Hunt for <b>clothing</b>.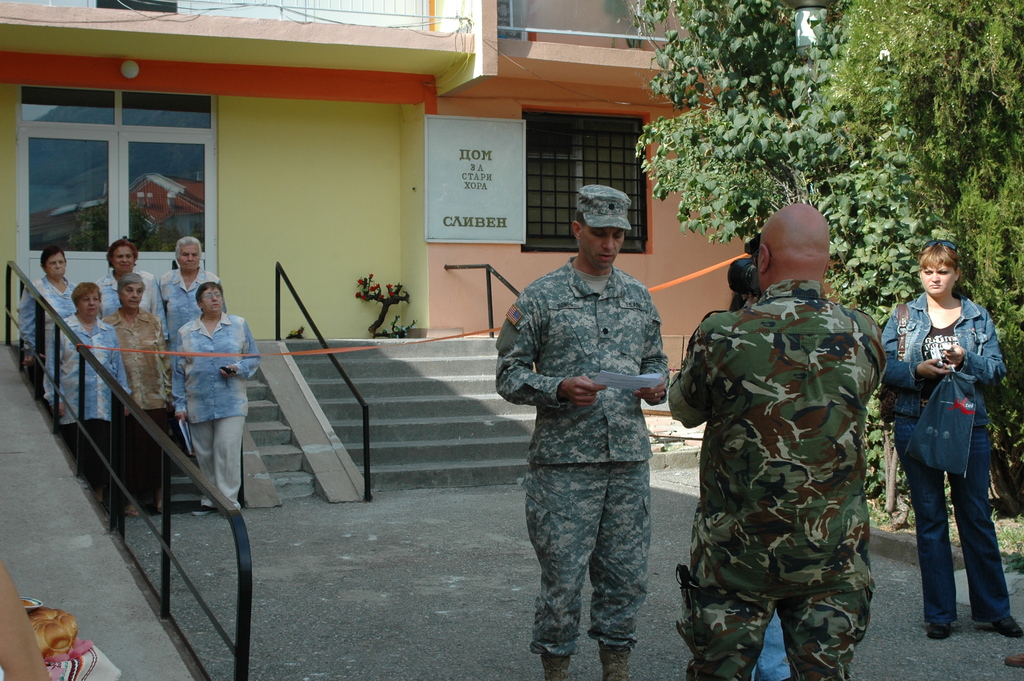
Hunted down at bbox=(659, 276, 875, 680).
